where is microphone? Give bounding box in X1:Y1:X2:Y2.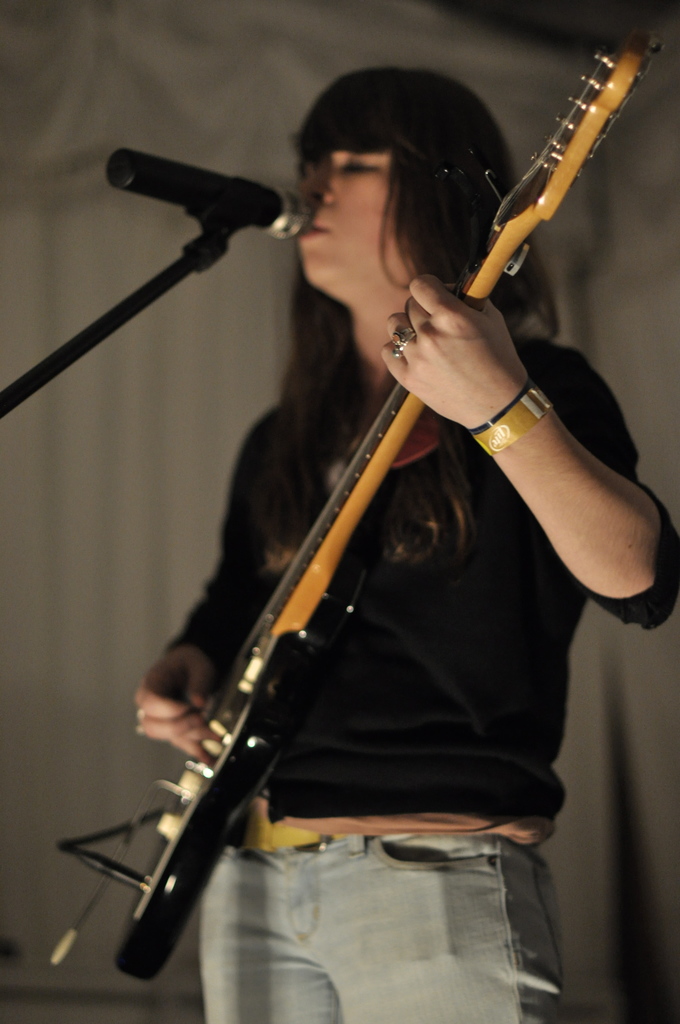
89:134:320:252.
